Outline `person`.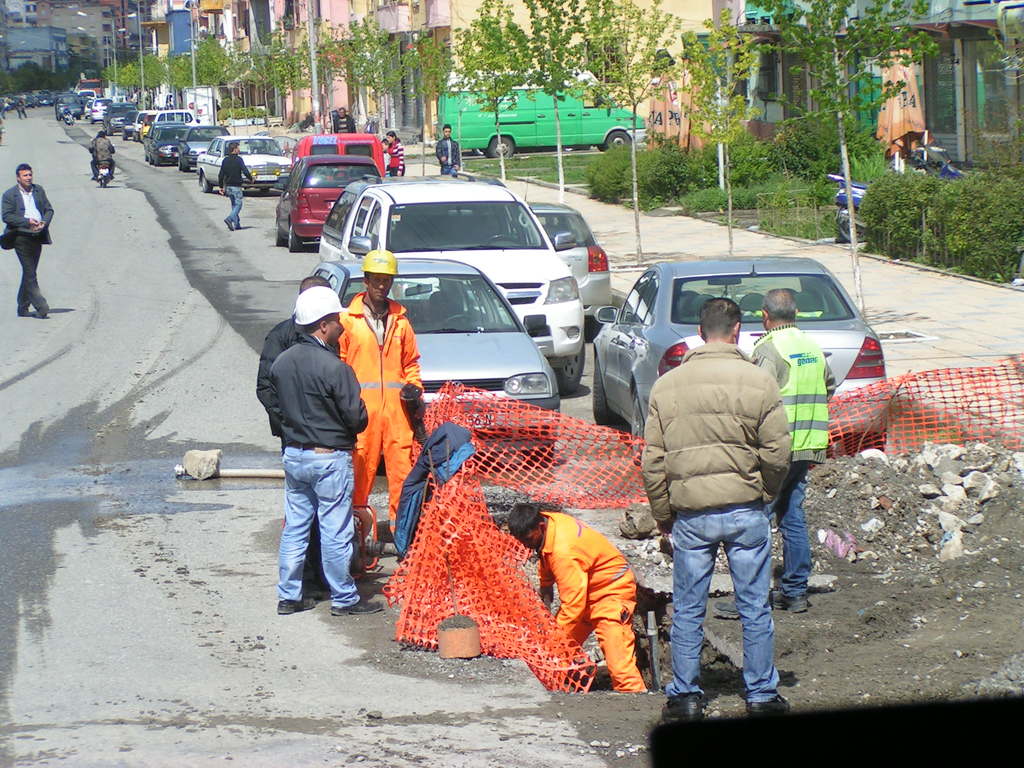
Outline: (434, 127, 467, 175).
